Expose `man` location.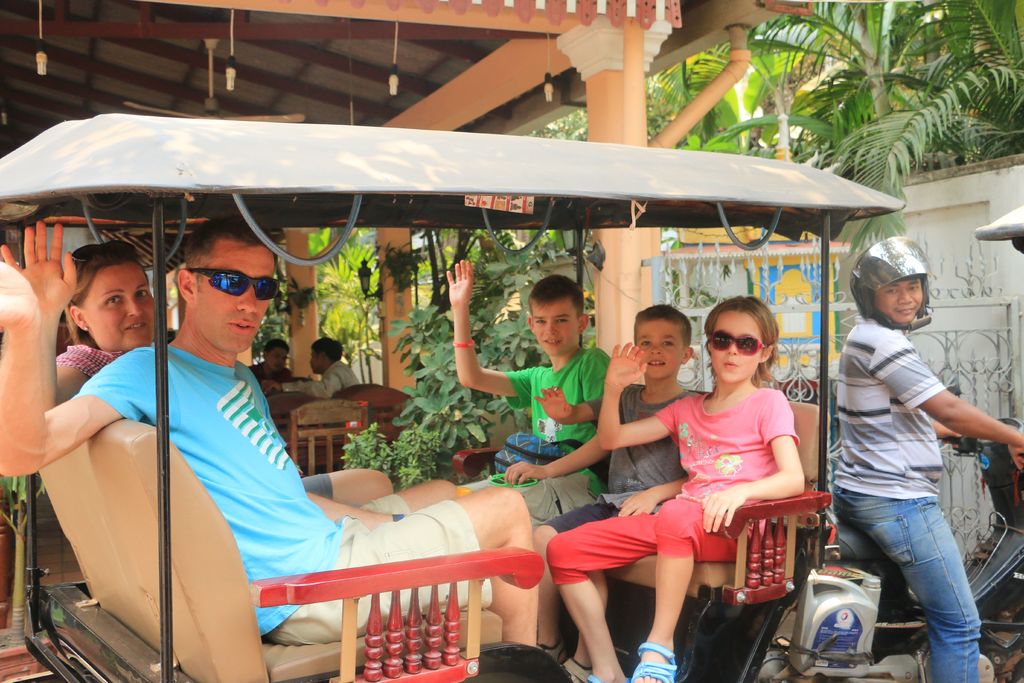
Exposed at pyautogui.locateOnScreen(1, 235, 465, 532).
